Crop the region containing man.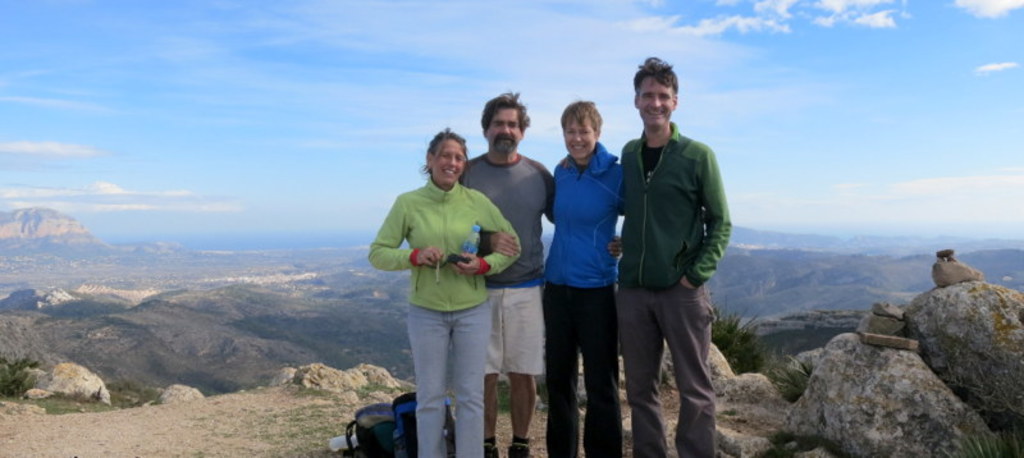
Crop region: select_region(604, 58, 735, 457).
